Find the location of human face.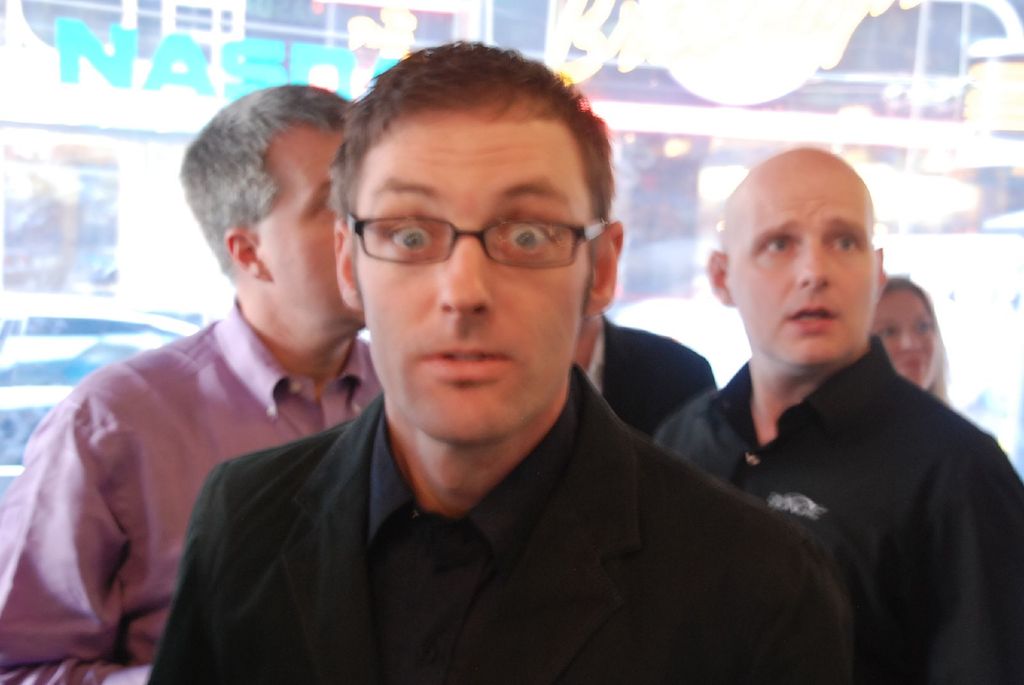
Location: 874 280 936 379.
